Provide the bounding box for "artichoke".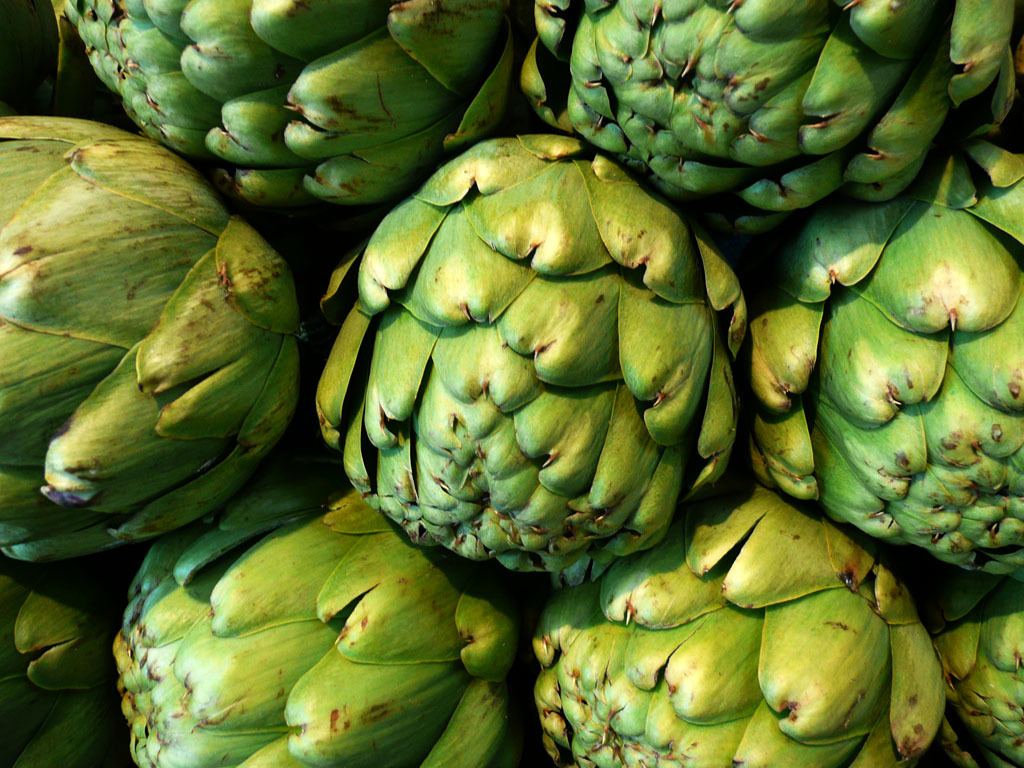
bbox=[315, 134, 749, 590].
